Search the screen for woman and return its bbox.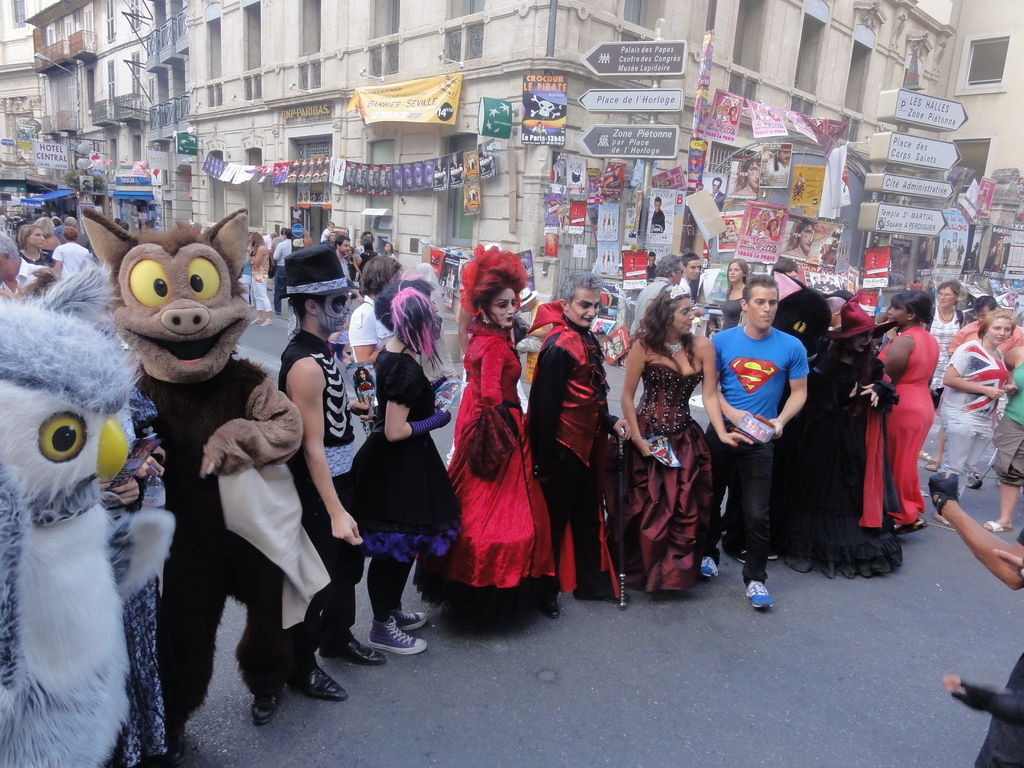
Found: bbox(15, 216, 57, 276).
